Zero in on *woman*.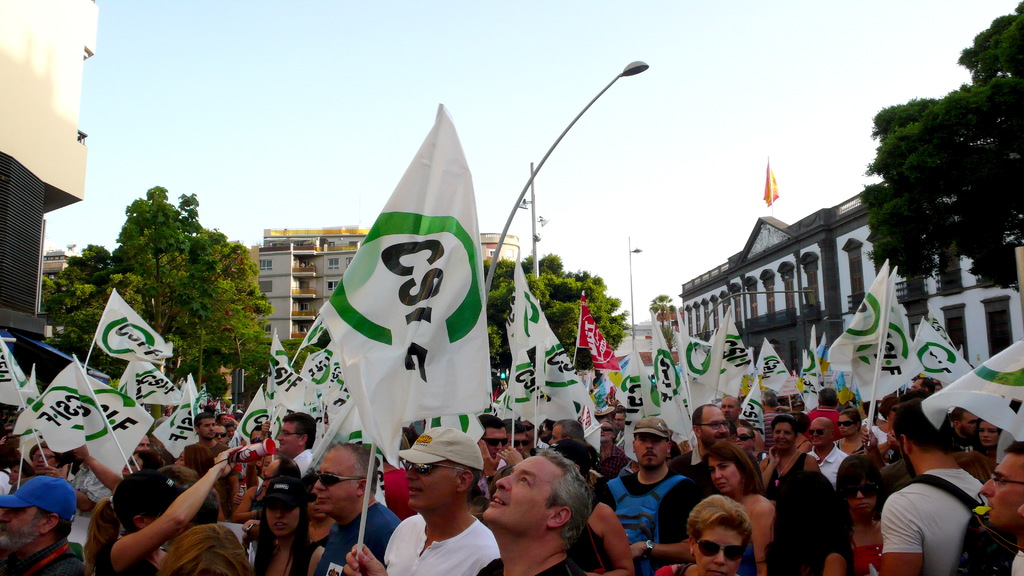
Zeroed in: box(758, 412, 817, 508).
